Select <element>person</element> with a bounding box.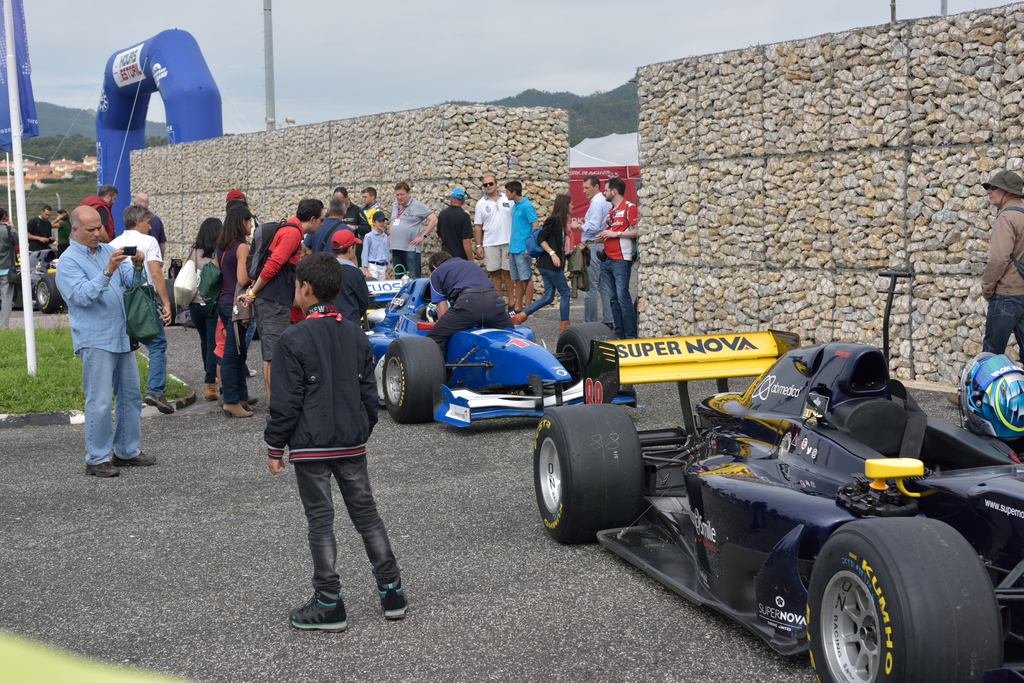
[84, 183, 114, 243].
